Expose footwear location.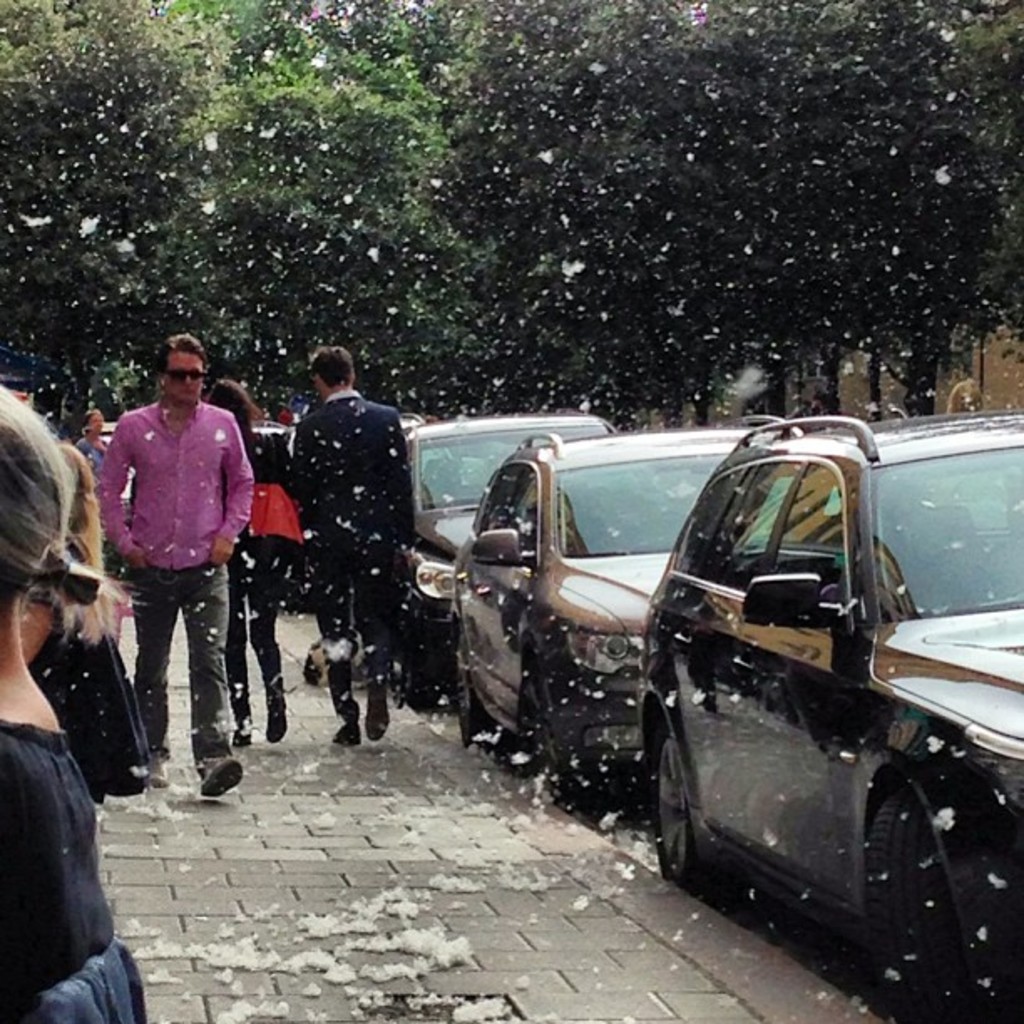
Exposed at box(231, 723, 251, 753).
